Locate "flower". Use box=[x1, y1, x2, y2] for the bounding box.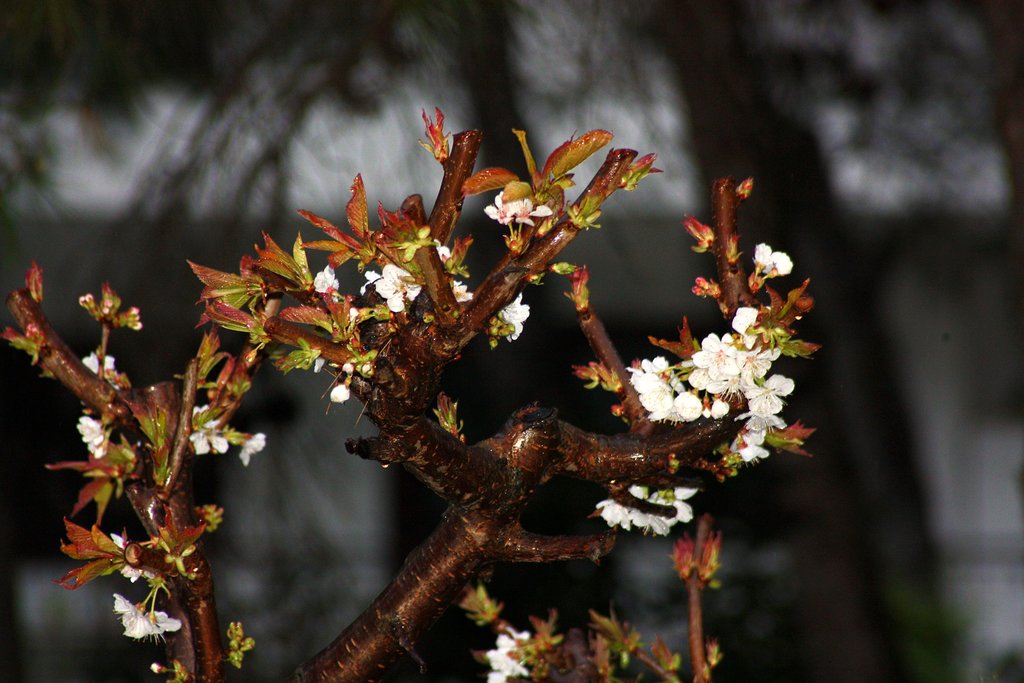
box=[80, 349, 102, 377].
